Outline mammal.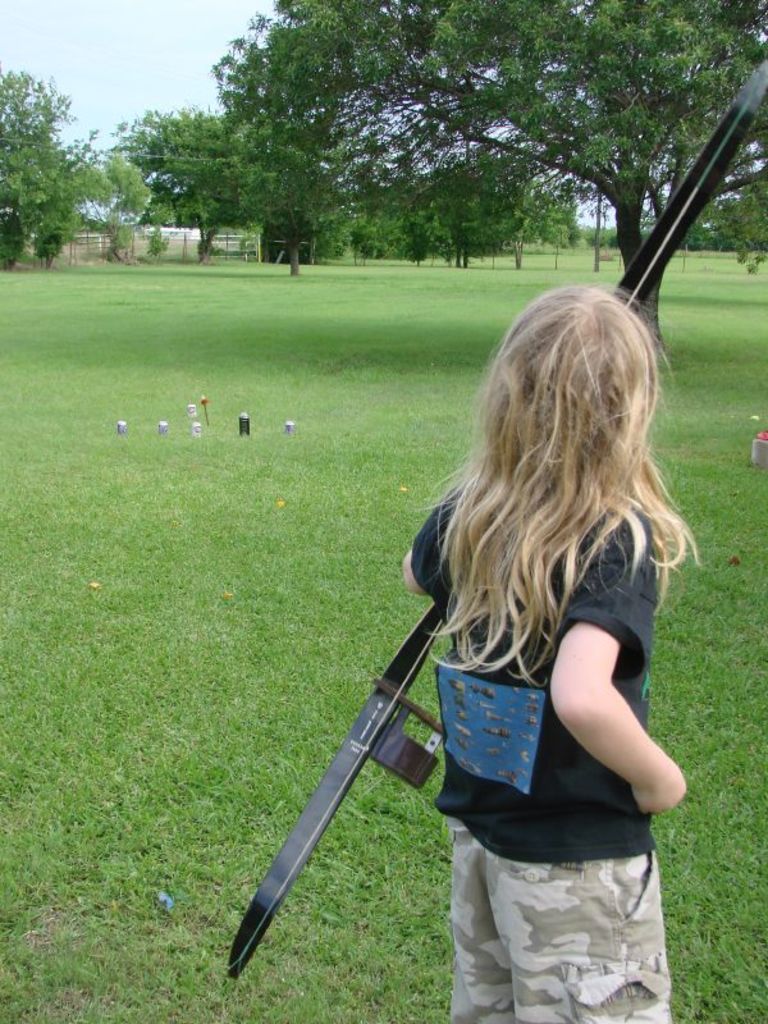
Outline: {"x1": 229, "y1": 297, "x2": 654, "y2": 982}.
